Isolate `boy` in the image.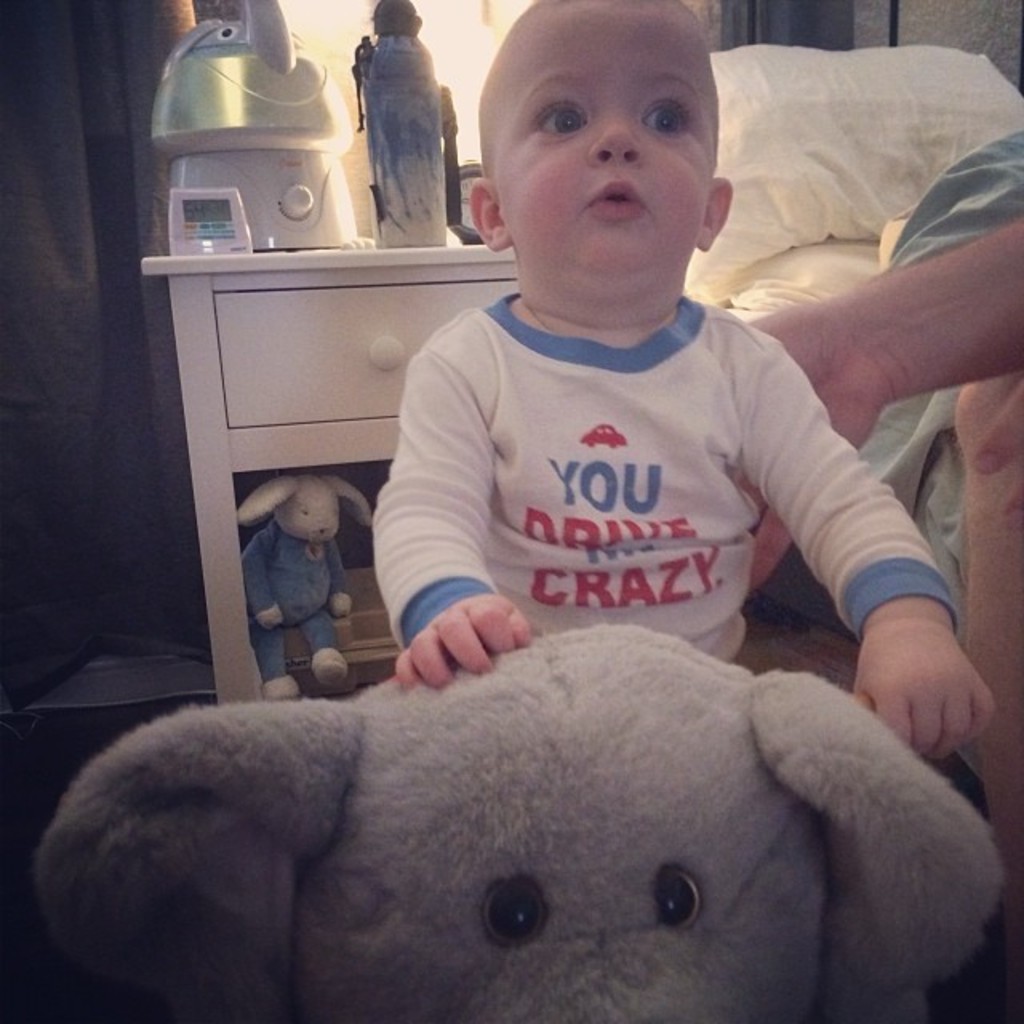
Isolated region: [328,42,901,731].
